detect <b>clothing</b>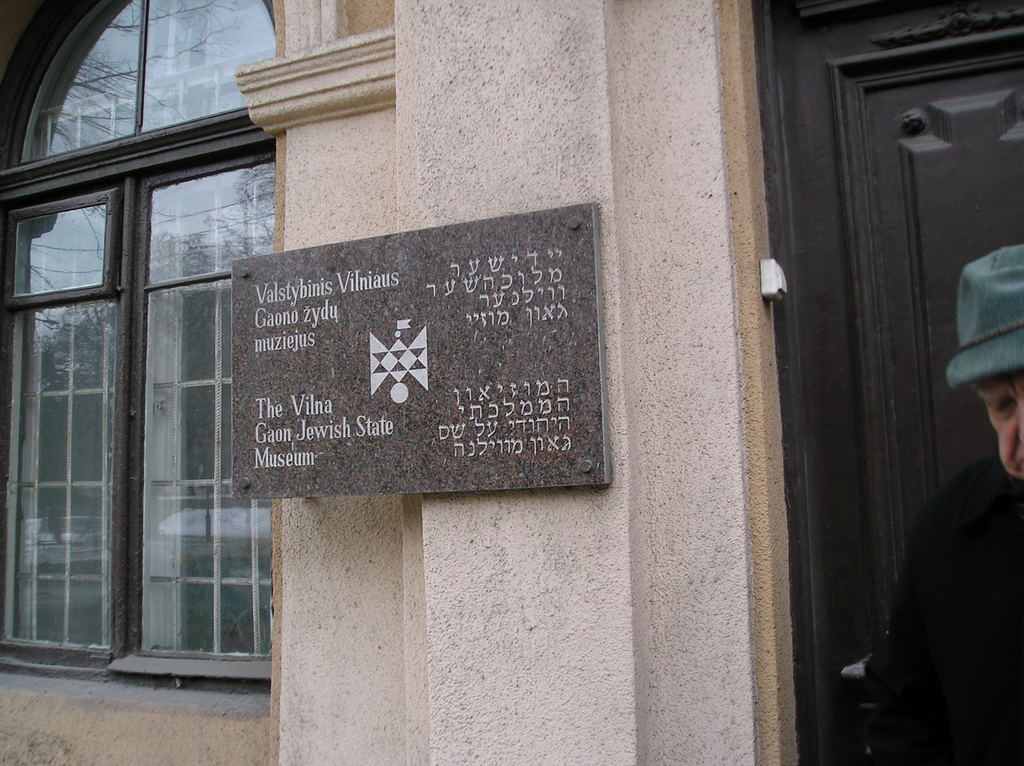
(863, 447, 1023, 765)
